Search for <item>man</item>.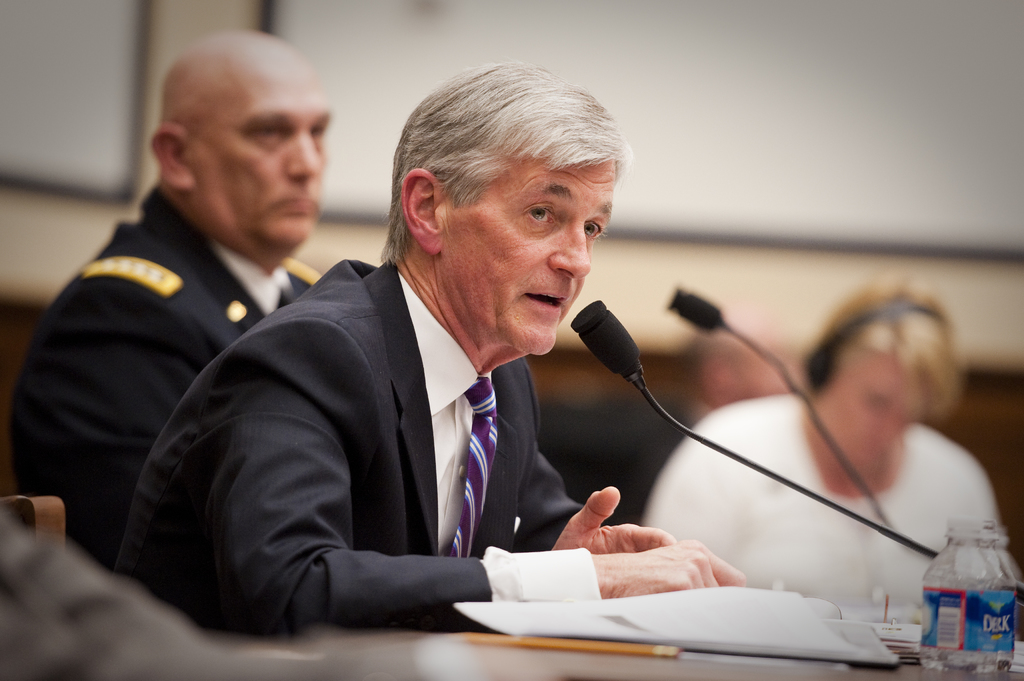
Found at detection(5, 26, 332, 584).
